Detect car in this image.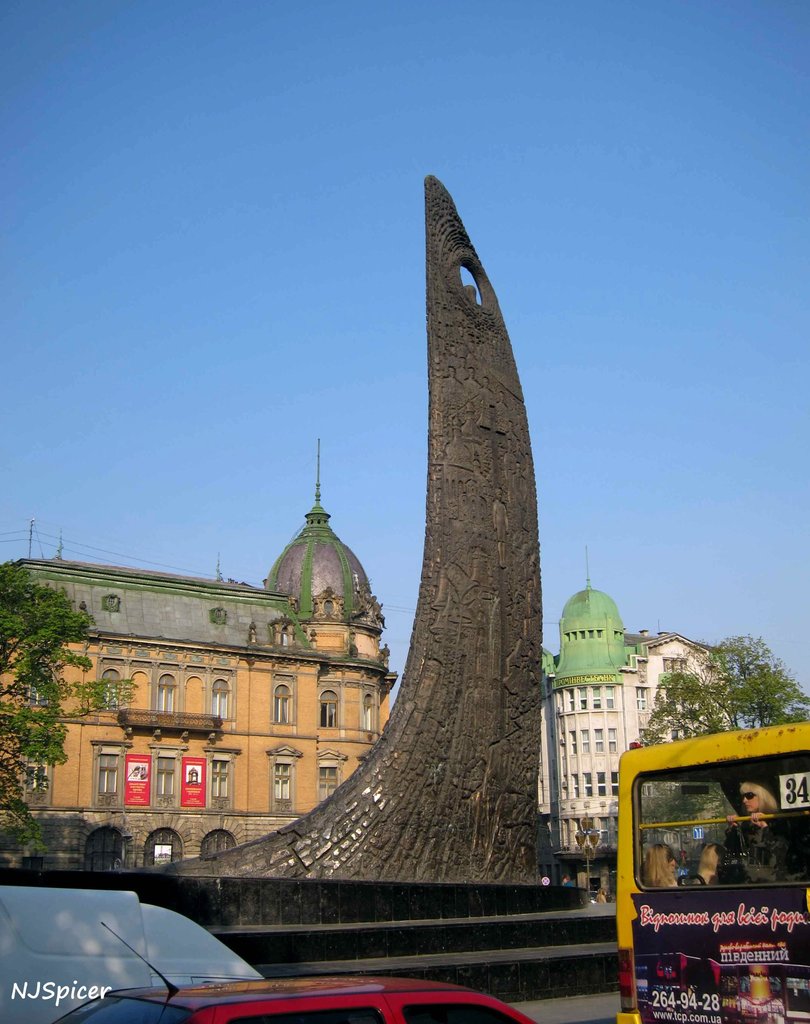
Detection: bbox=[0, 893, 263, 1023].
